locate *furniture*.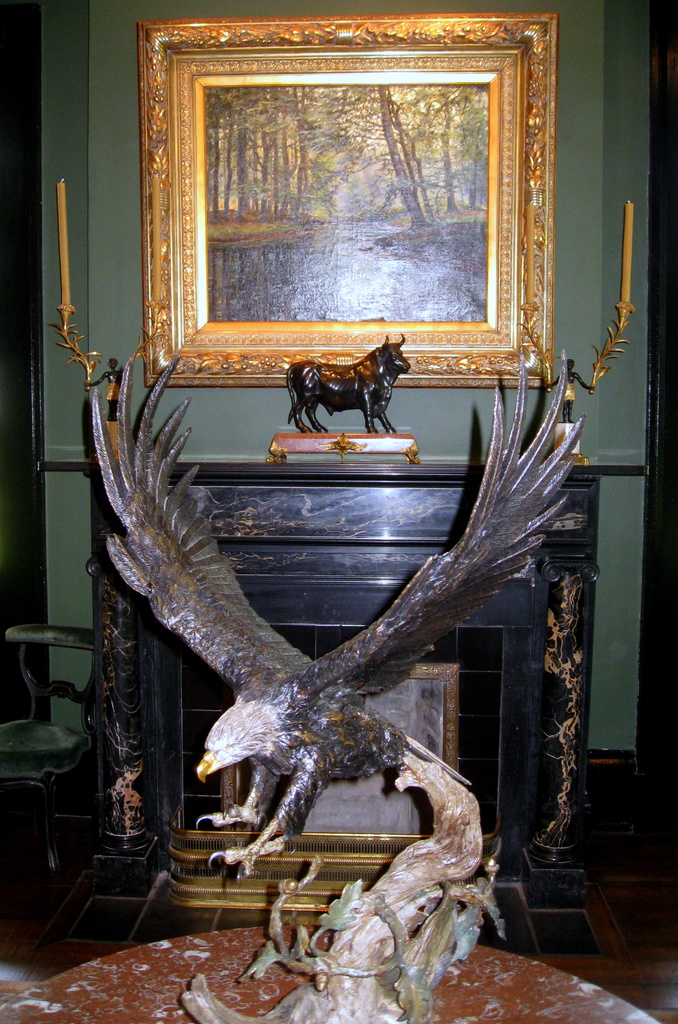
Bounding box: [37, 459, 654, 956].
